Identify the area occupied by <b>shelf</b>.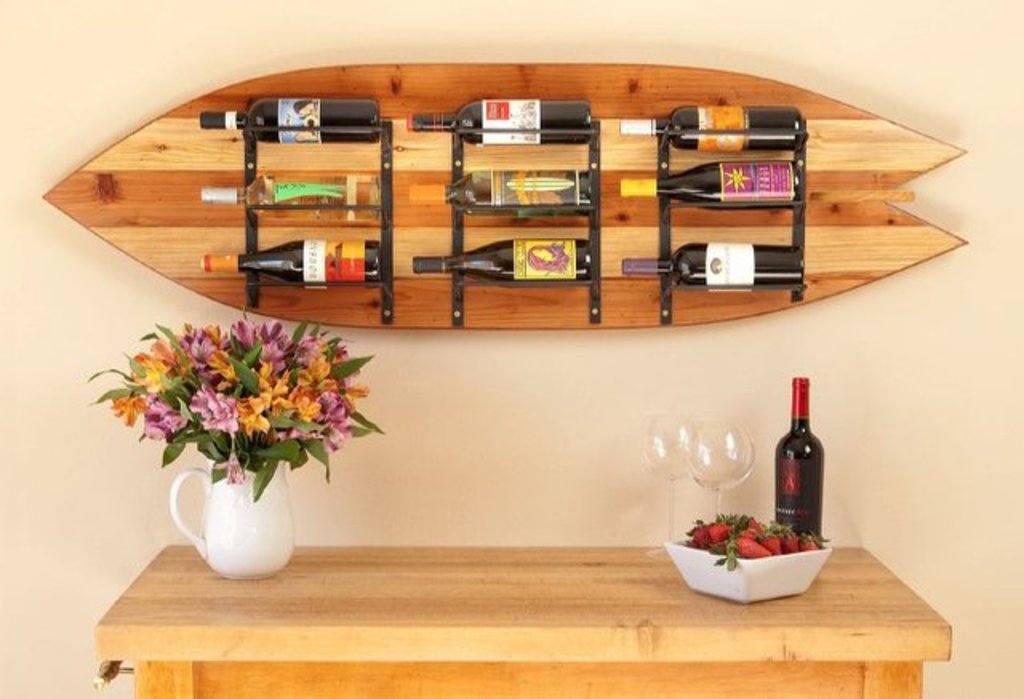
Area: <bbox>30, 59, 971, 338</bbox>.
